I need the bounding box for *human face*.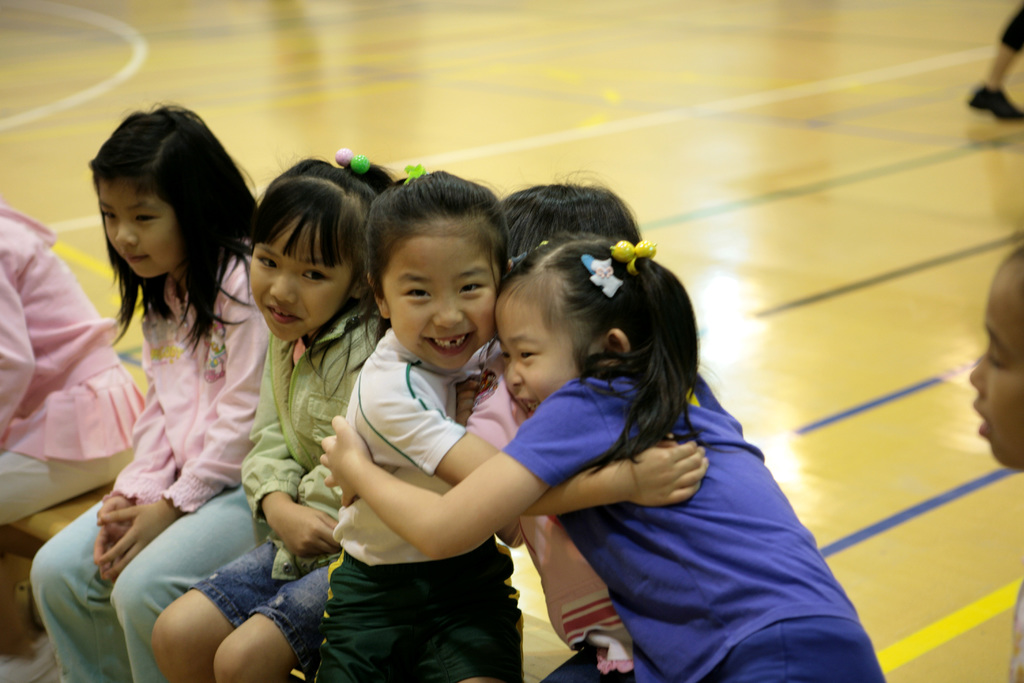
Here it is: [364, 199, 504, 381].
